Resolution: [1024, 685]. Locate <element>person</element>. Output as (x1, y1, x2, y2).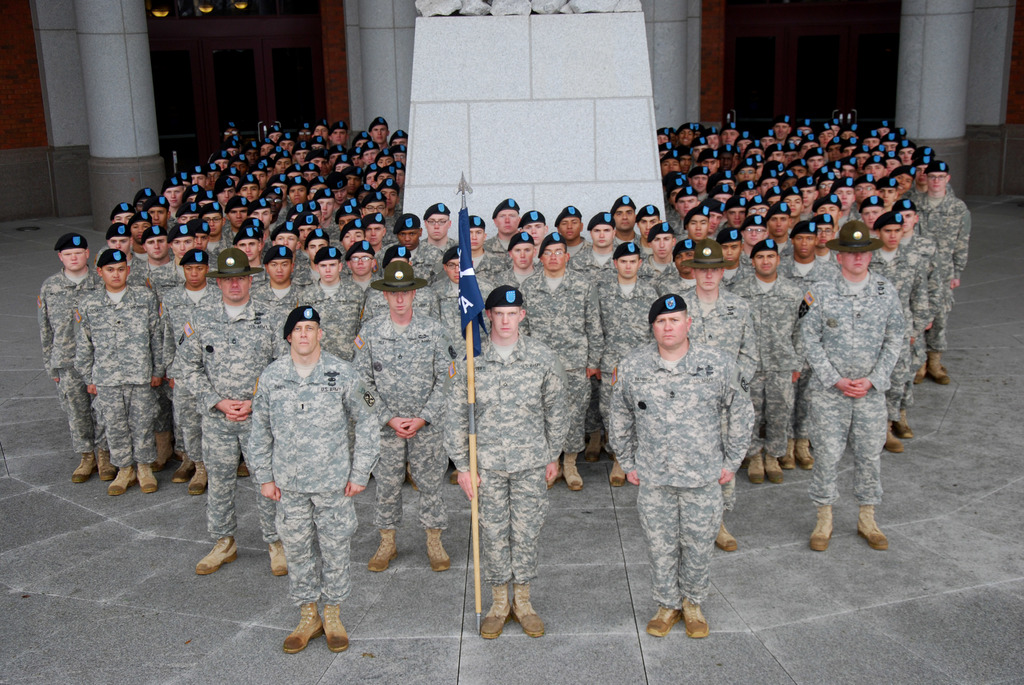
(701, 149, 717, 178).
